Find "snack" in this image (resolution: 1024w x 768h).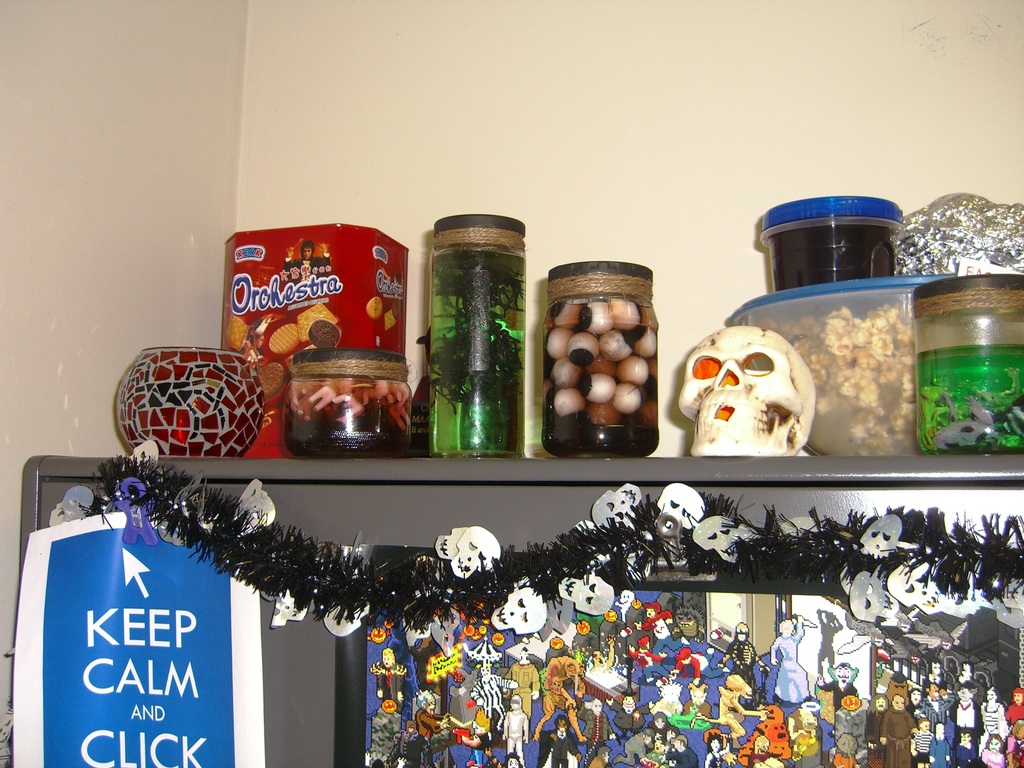
crop(539, 294, 660, 451).
